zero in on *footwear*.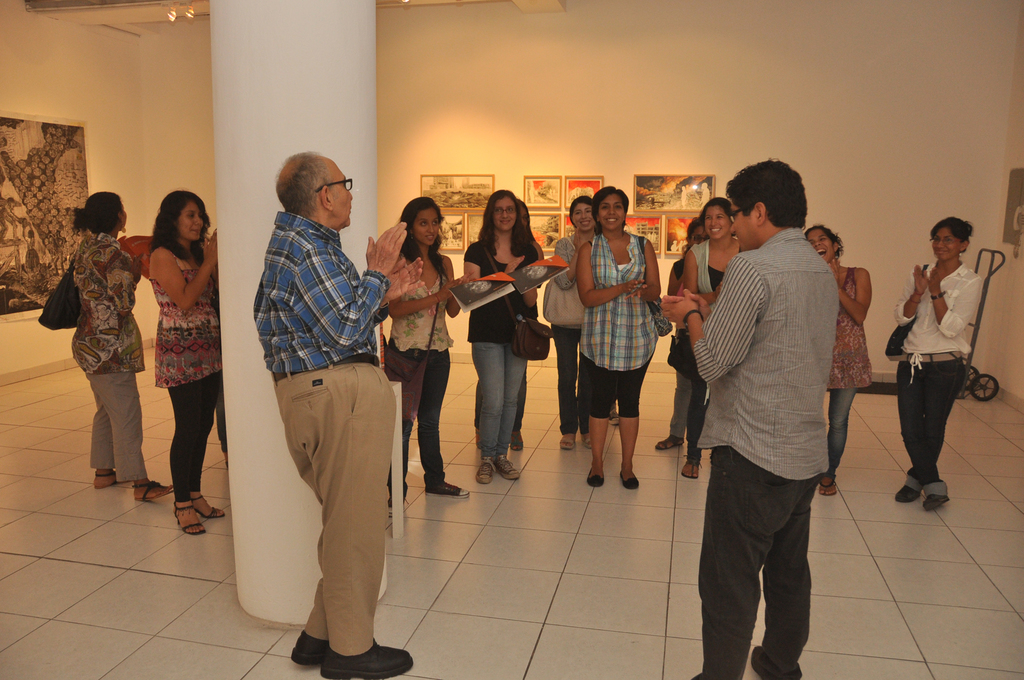
Zeroed in: select_region(193, 492, 225, 519).
